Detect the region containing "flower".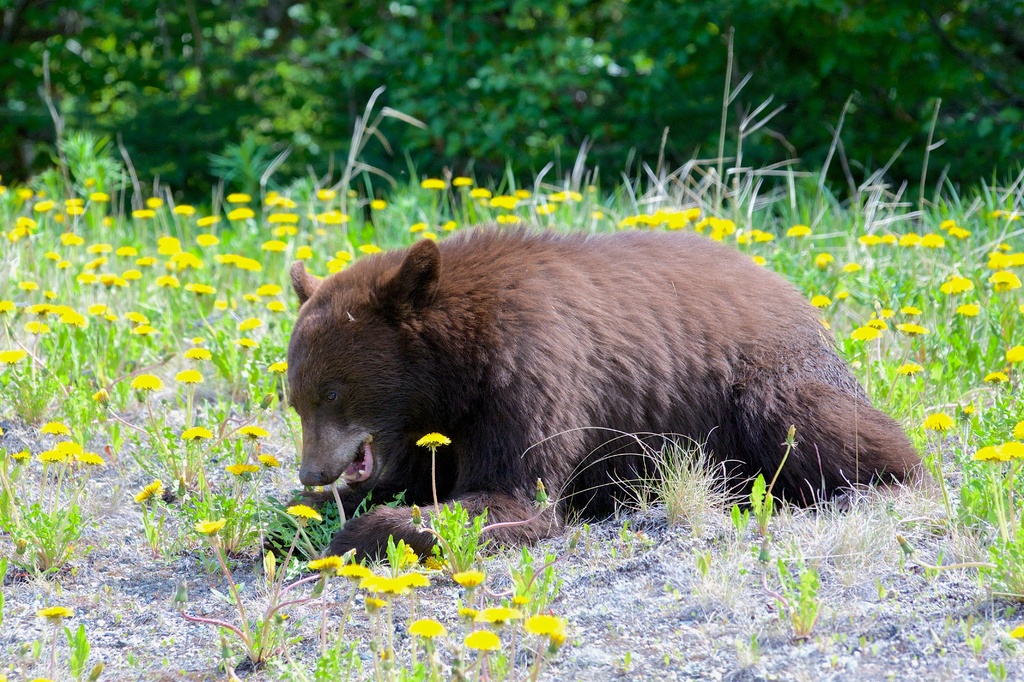
pyautogui.locateOnScreen(180, 426, 209, 438).
